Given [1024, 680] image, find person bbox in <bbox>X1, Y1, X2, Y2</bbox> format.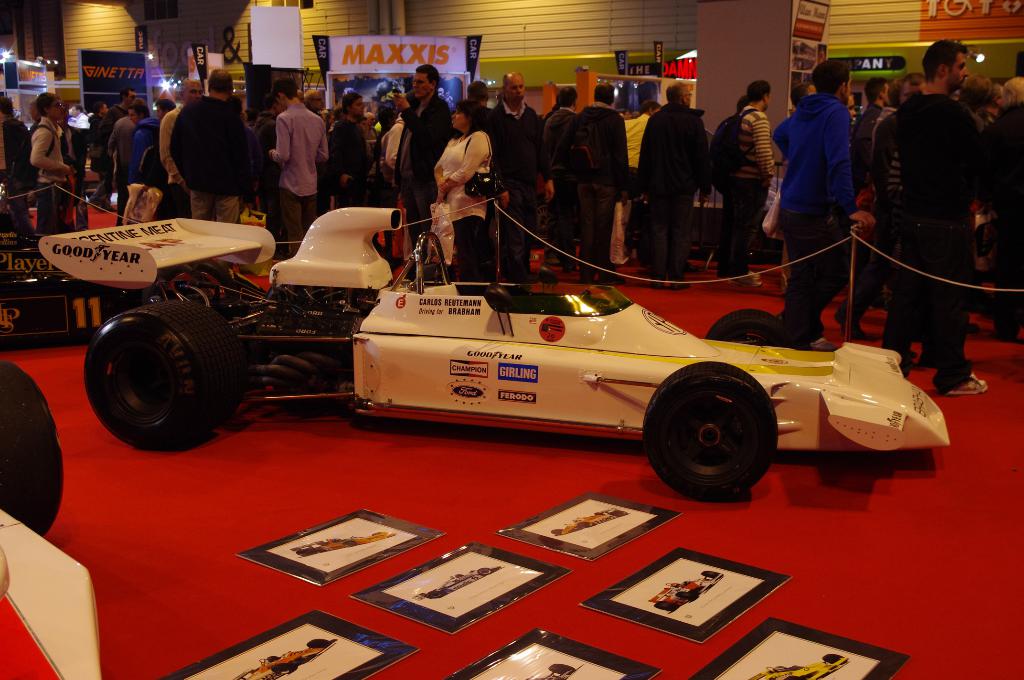
<bbox>494, 72, 549, 266</bbox>.
